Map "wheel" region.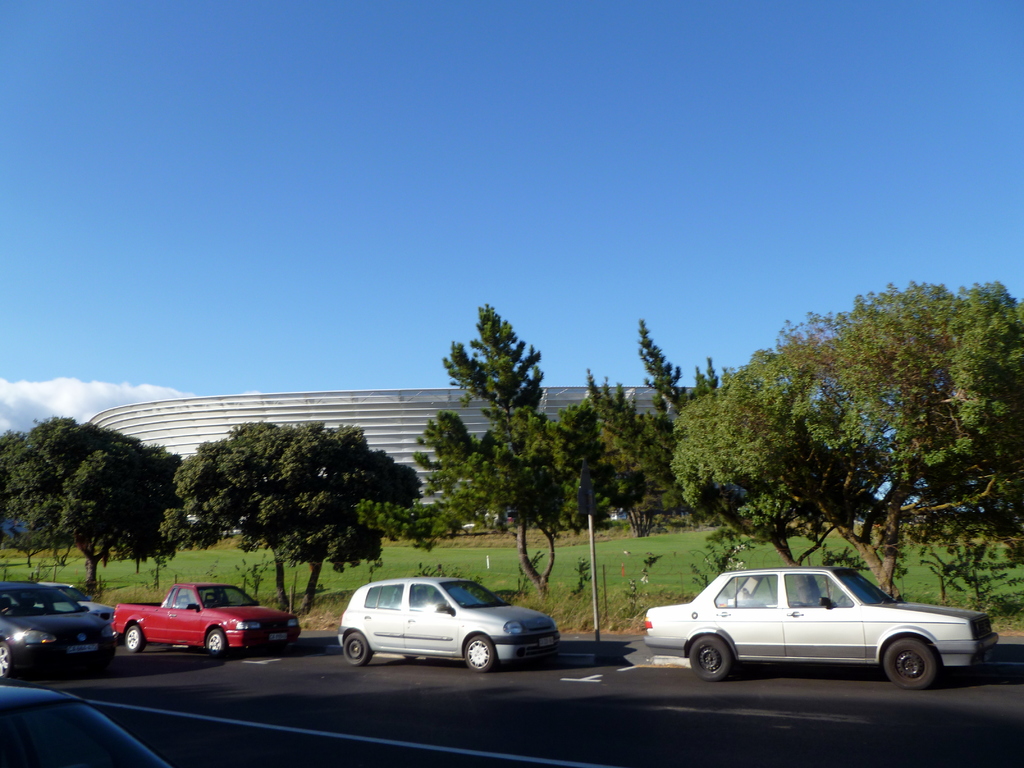
Mapped to [340, 627, 374, 668].
